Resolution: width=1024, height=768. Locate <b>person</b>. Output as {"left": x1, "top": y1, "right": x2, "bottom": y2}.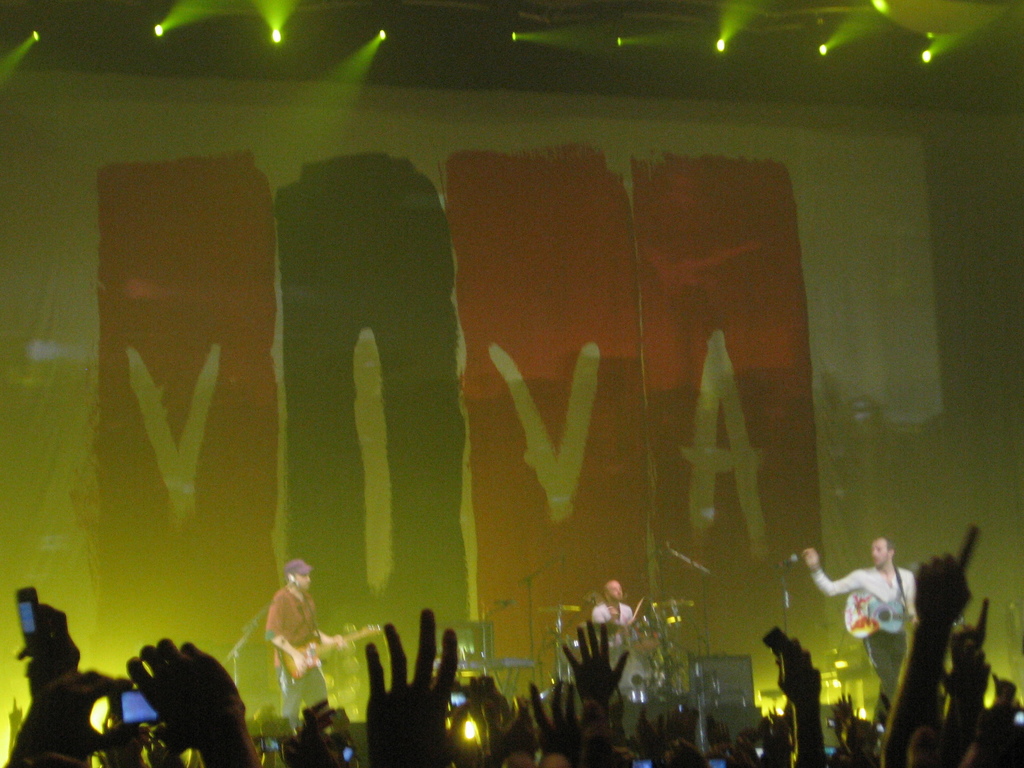
{"left": 264, "top": 560, "right": 345, "bottom": 726}.
